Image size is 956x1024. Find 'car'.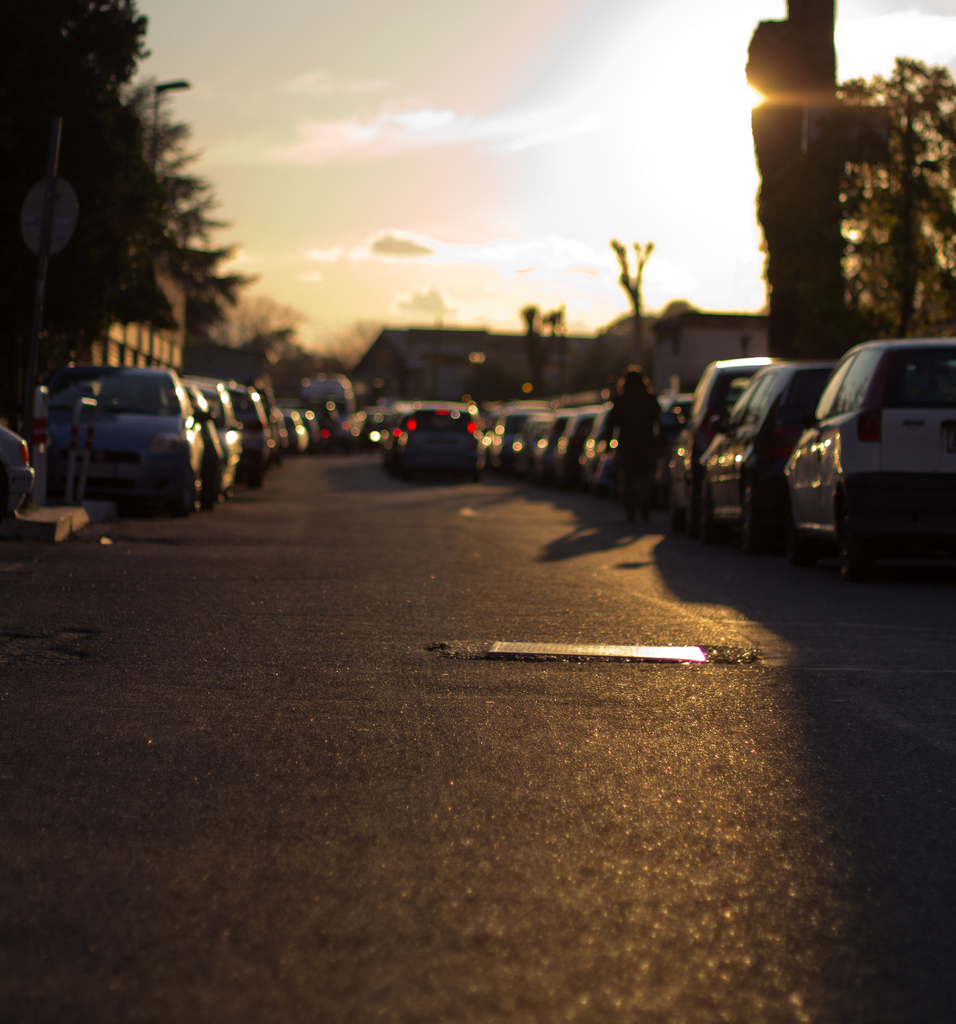
(x1=509, y1=410, x2=546, y2=489).
